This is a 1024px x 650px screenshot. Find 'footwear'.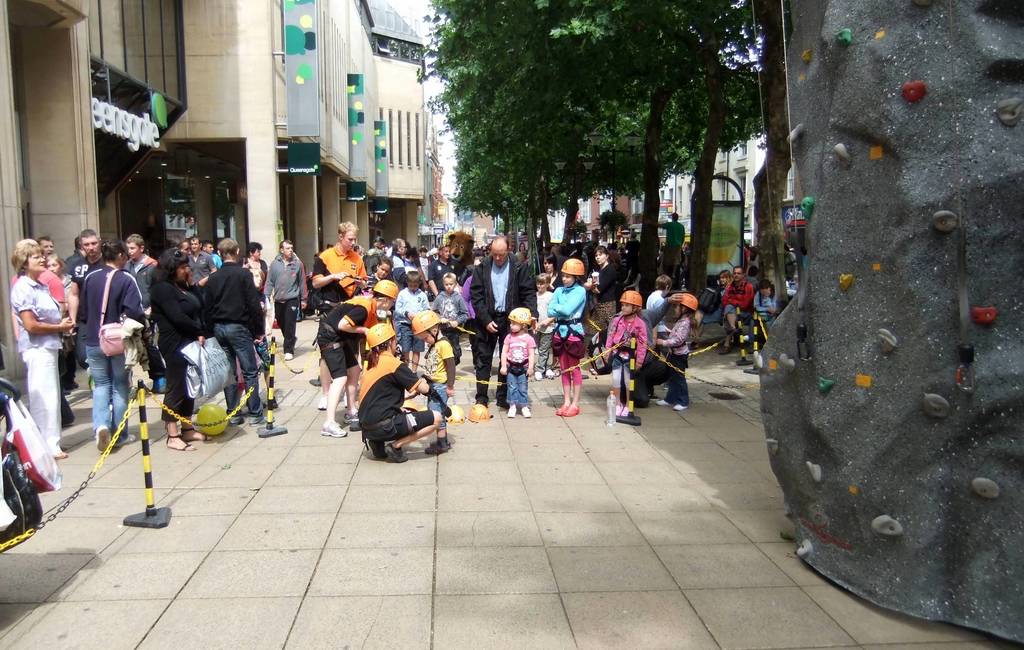
Bounding box: 245:414:278:427.
